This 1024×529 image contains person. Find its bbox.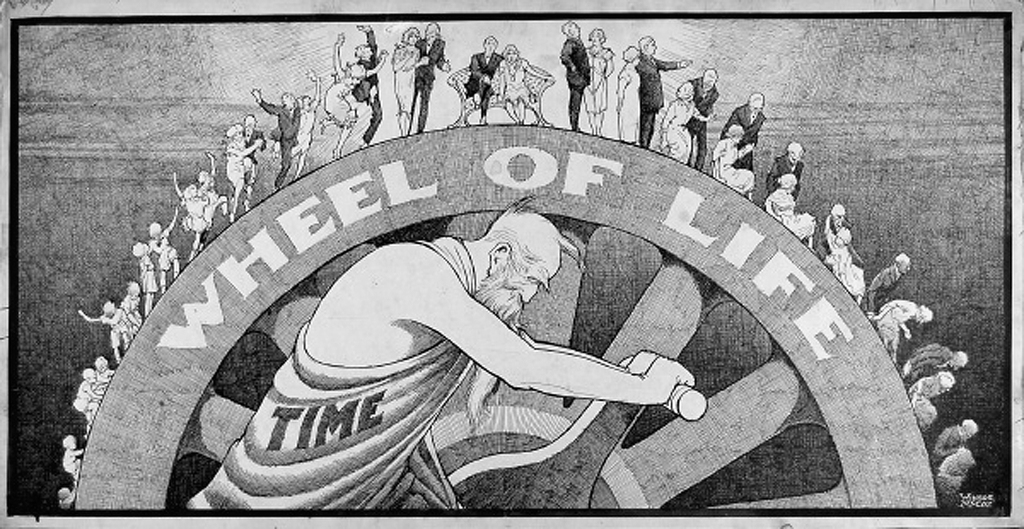
pyautogui.locateOnScreen(176, 173, 205, 259).
